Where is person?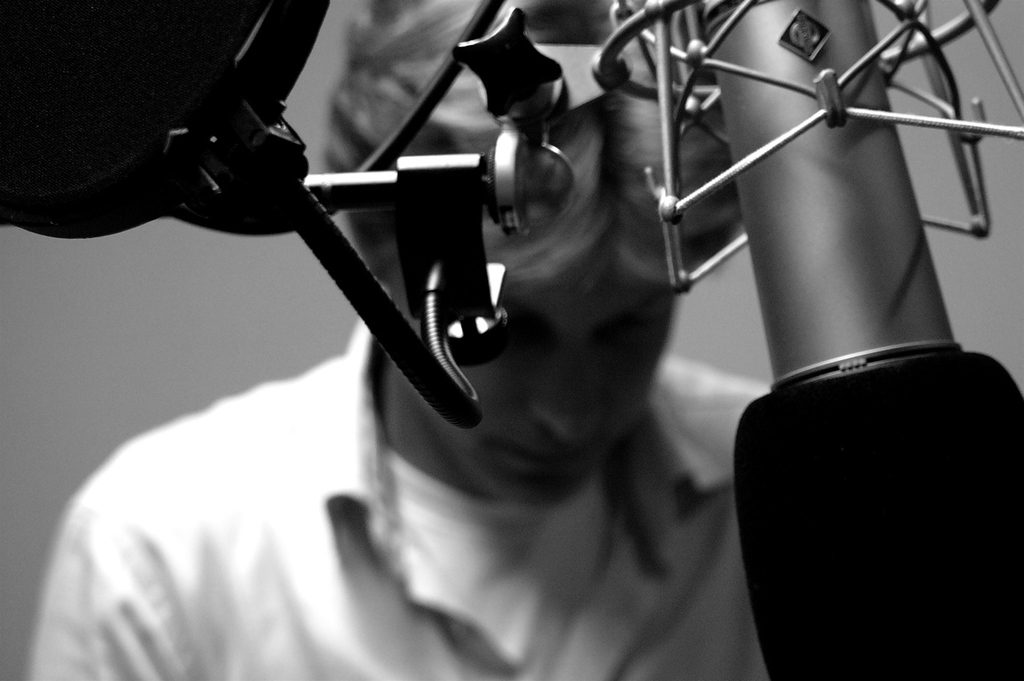
[28,0,771,677].
